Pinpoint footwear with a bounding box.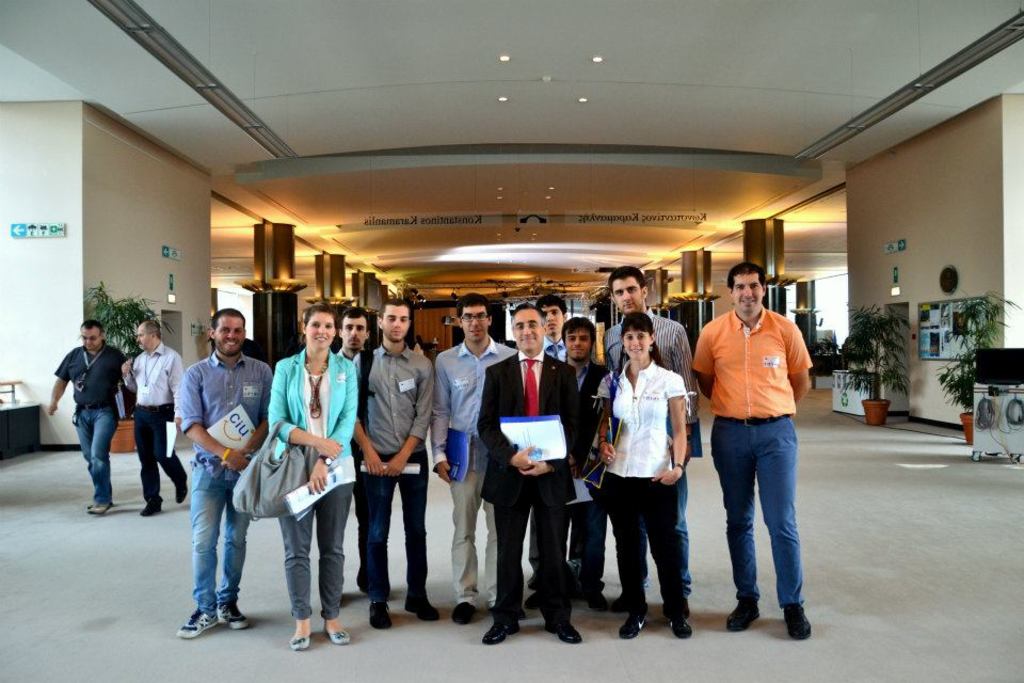
x1=608, y1=592, x2=629, y2=611.
